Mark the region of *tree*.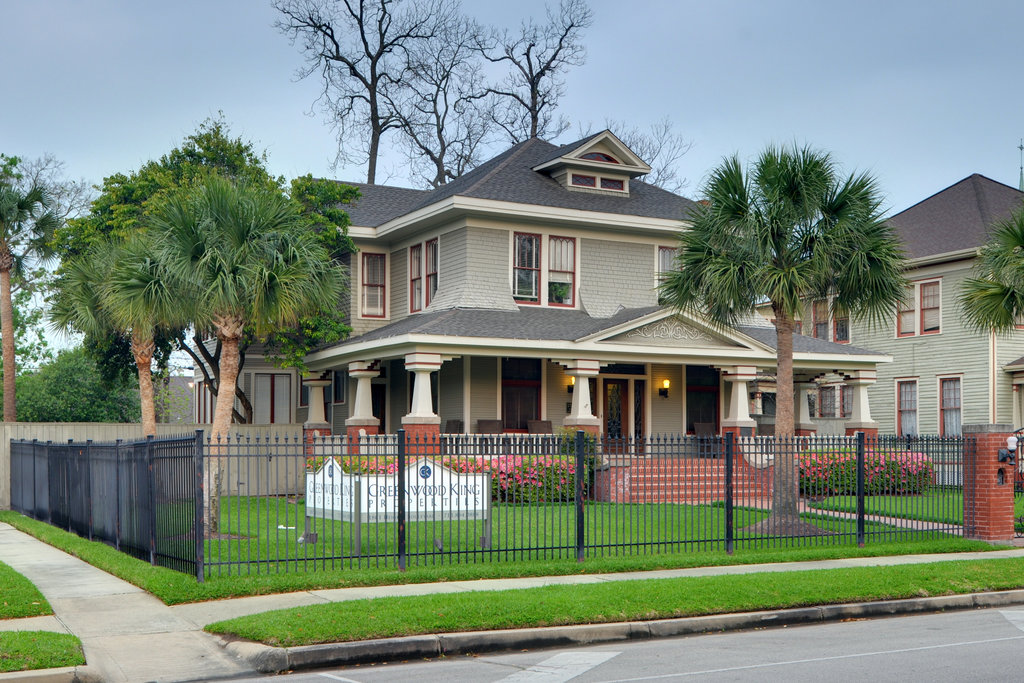
Region: 52/99/360/425.
